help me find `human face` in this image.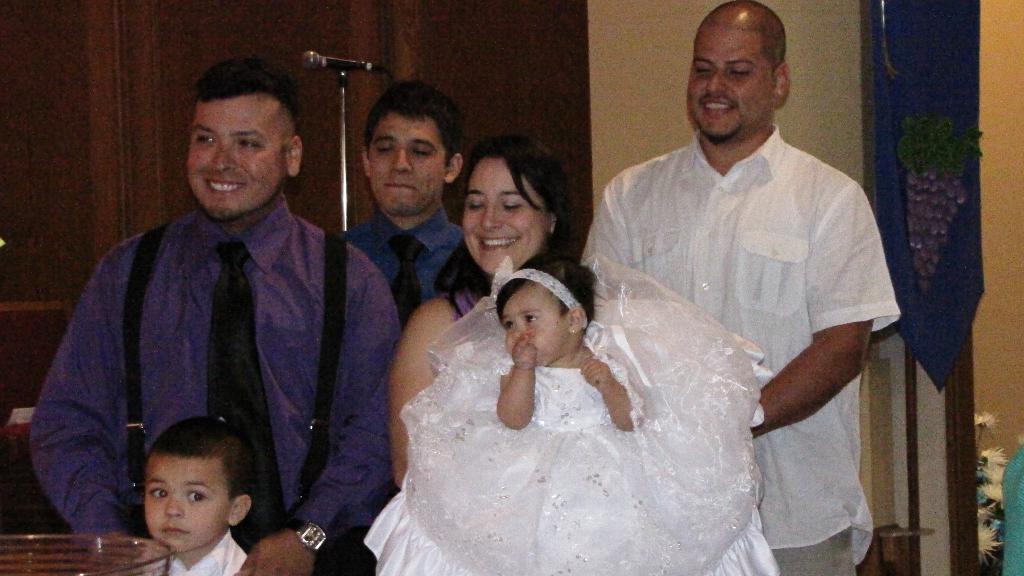
Found it: [504, 285, 568, 362].
